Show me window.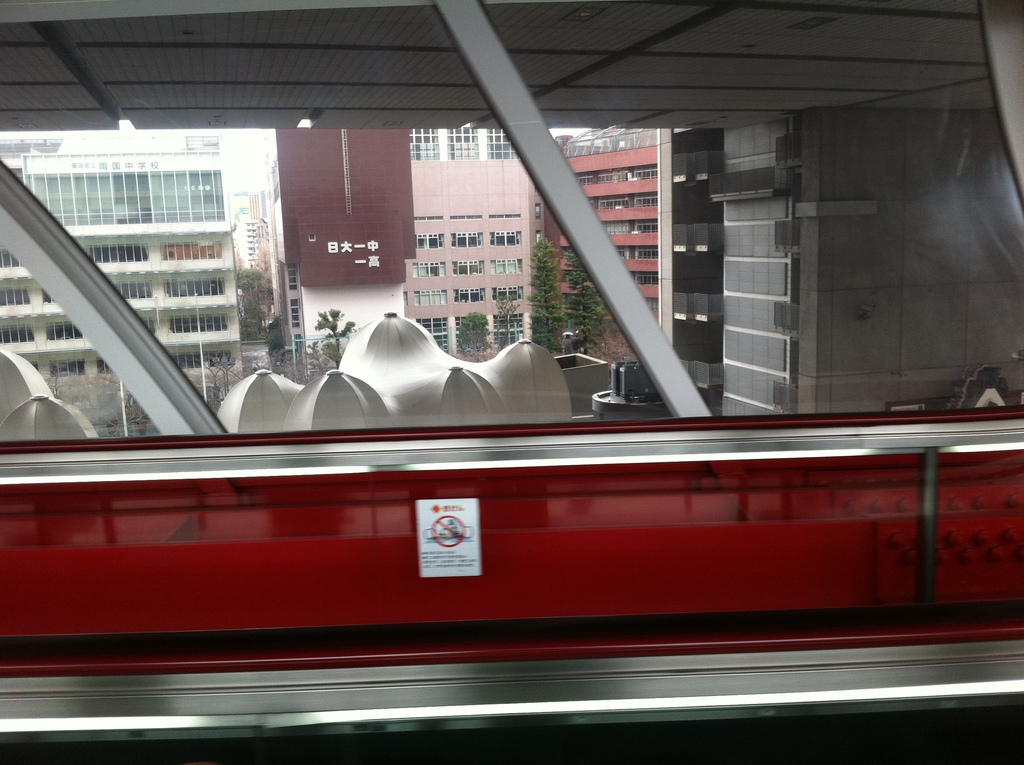
window is here: 646 295 655 309.
